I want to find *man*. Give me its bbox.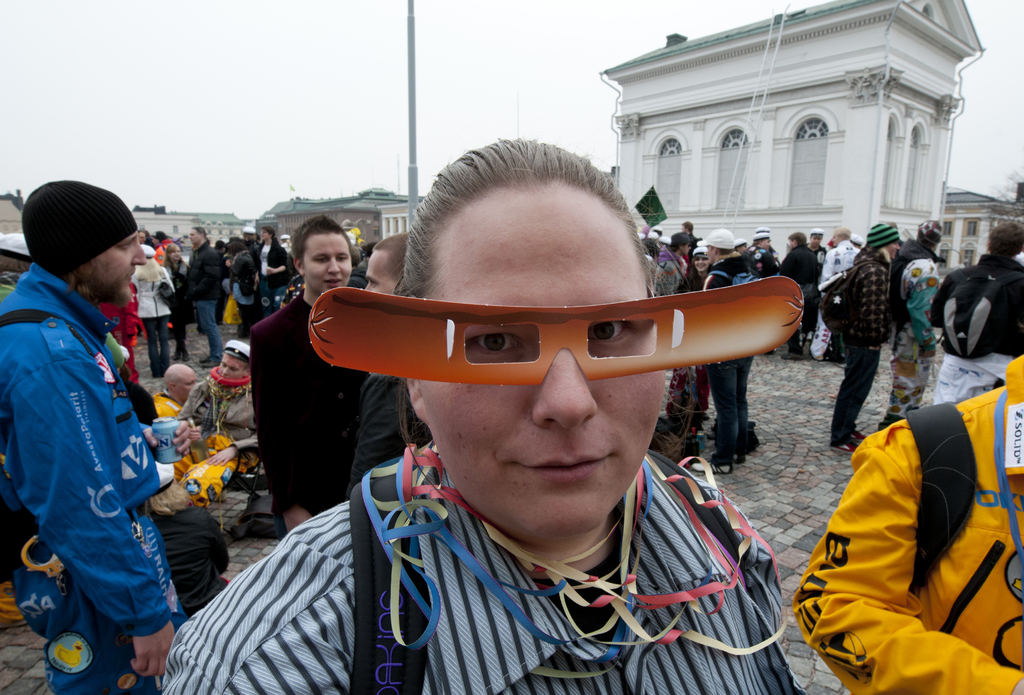
[x1=180, y1=227, x2=228, y2=371].
